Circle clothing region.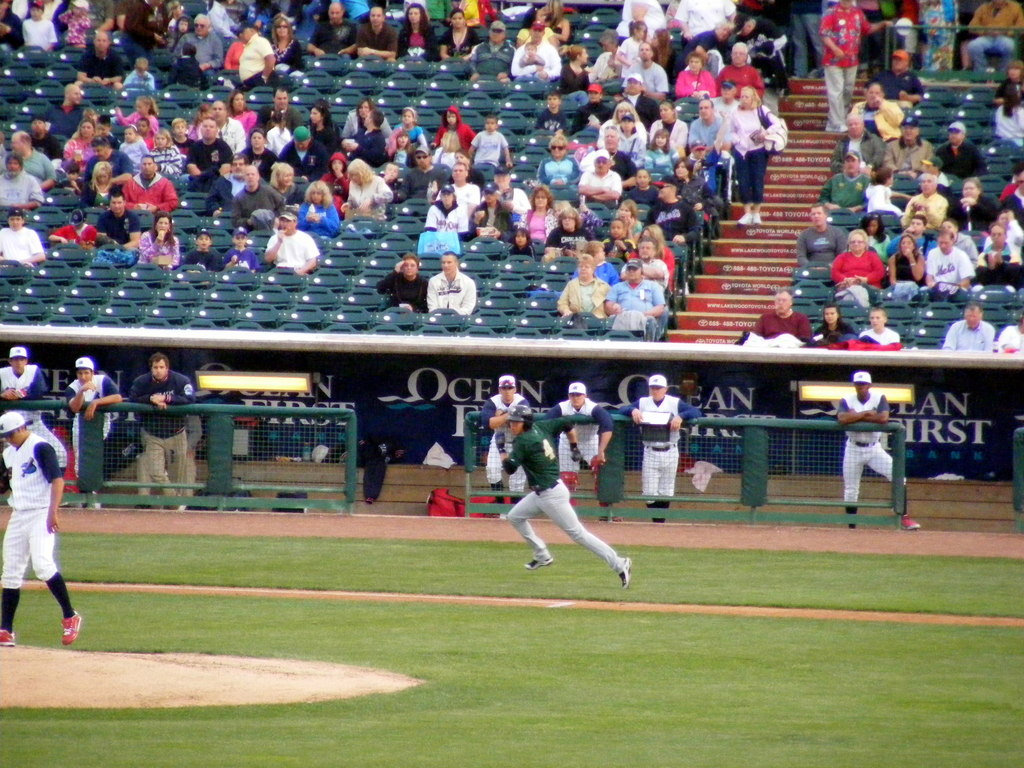
Region: crop(561, 270, 600, 327).
